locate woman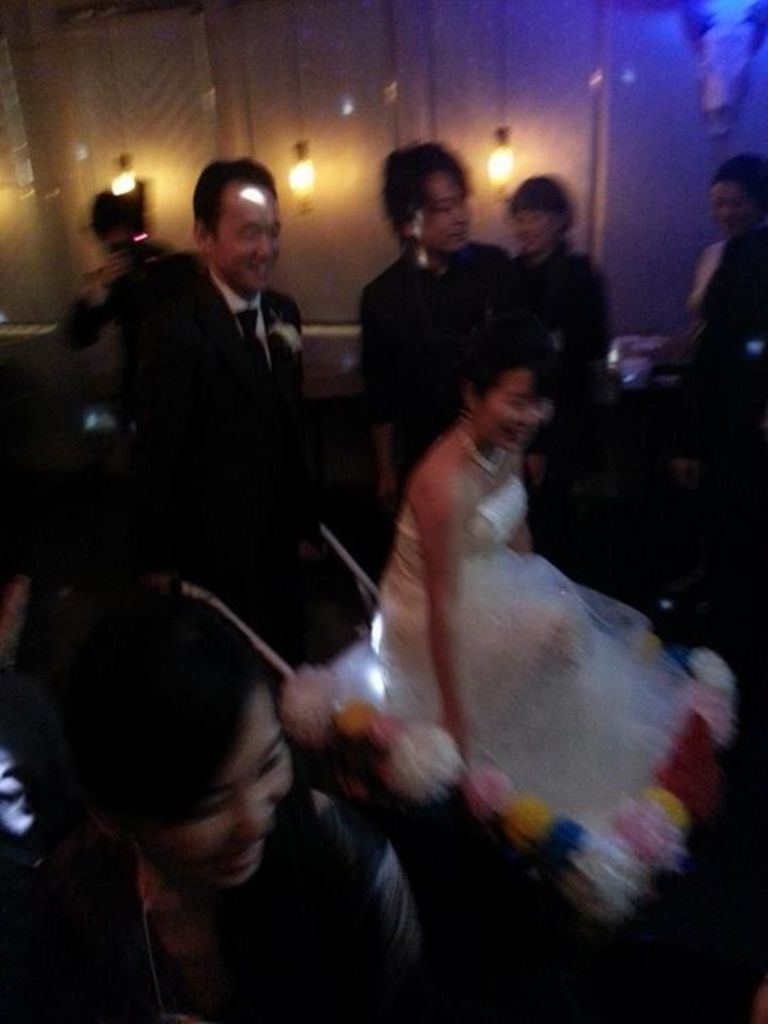
513,176,619,474
